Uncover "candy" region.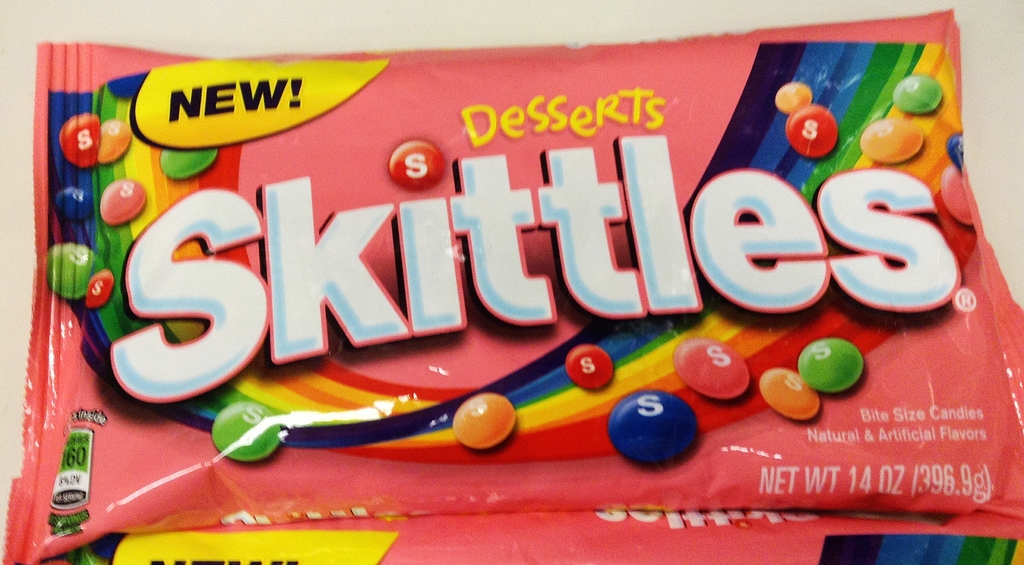
Uncovered: rect(758, 363, 823, 423).
